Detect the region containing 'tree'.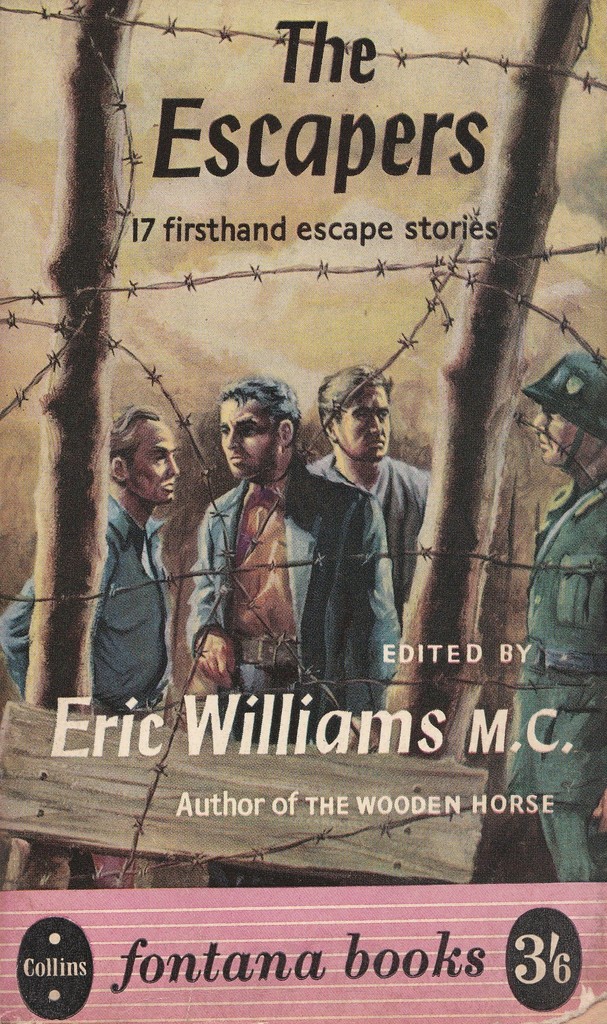
<box>6,0,148,890</box>.
